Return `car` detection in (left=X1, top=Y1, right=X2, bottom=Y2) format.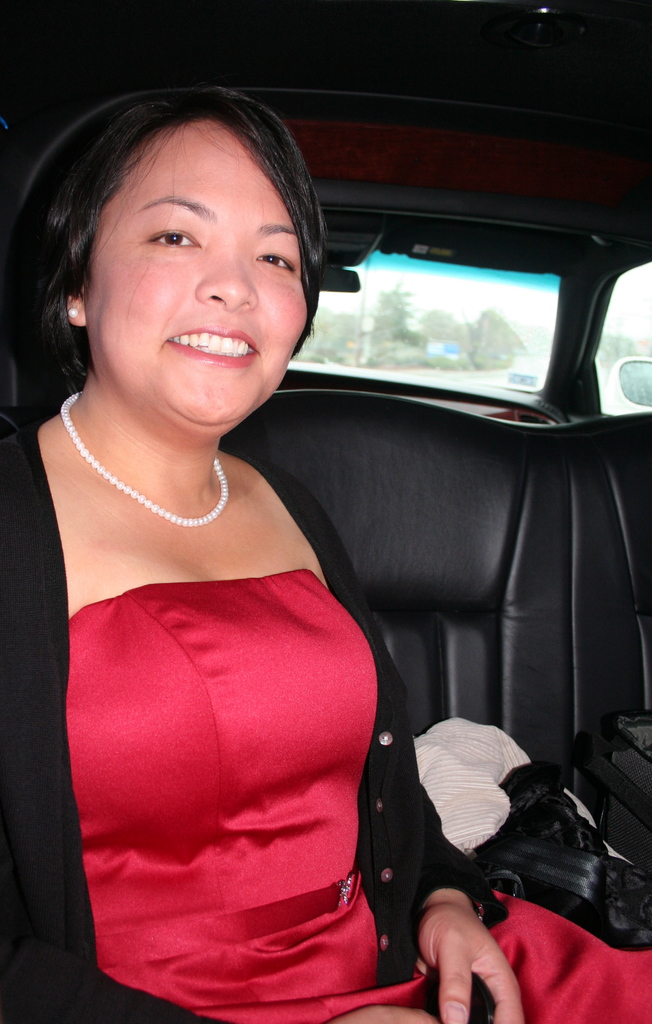
(left=595, top=352, right=651, bottom=417).
